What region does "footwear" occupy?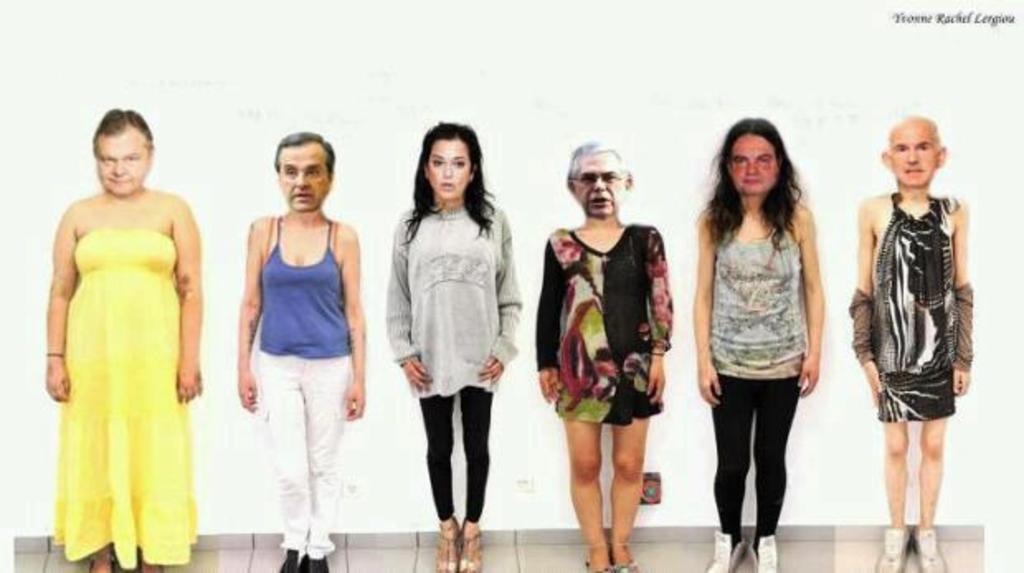
bbox(81, 543, 116, 571).
